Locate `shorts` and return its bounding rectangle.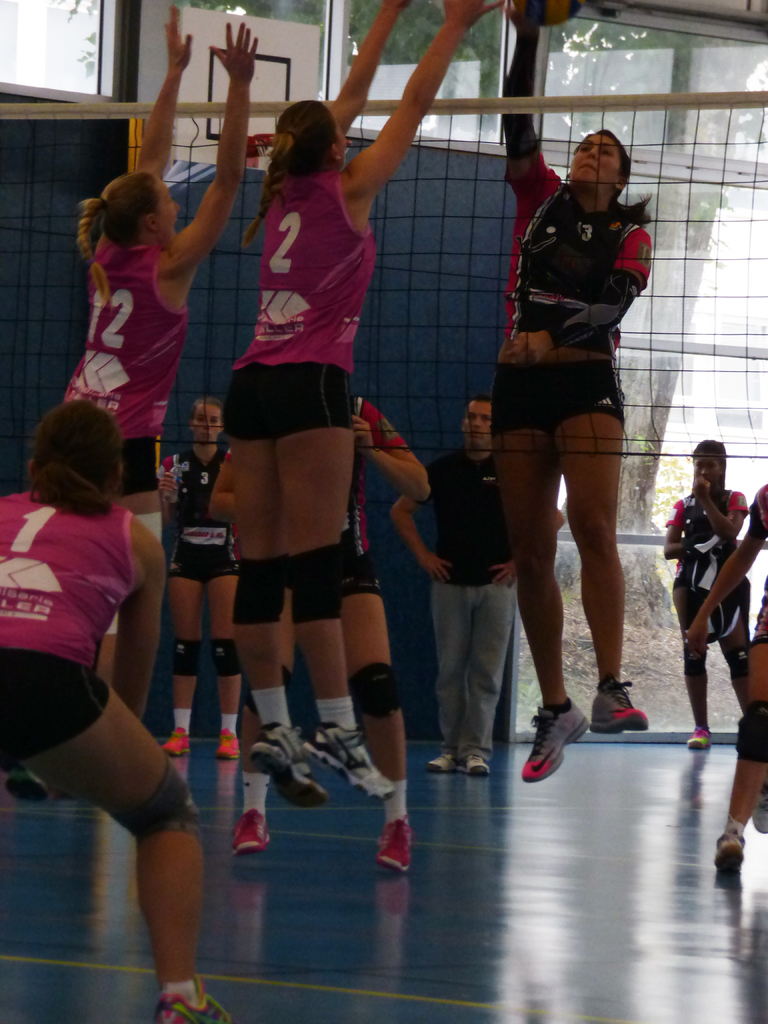
region(674, 583, 747, 643).
